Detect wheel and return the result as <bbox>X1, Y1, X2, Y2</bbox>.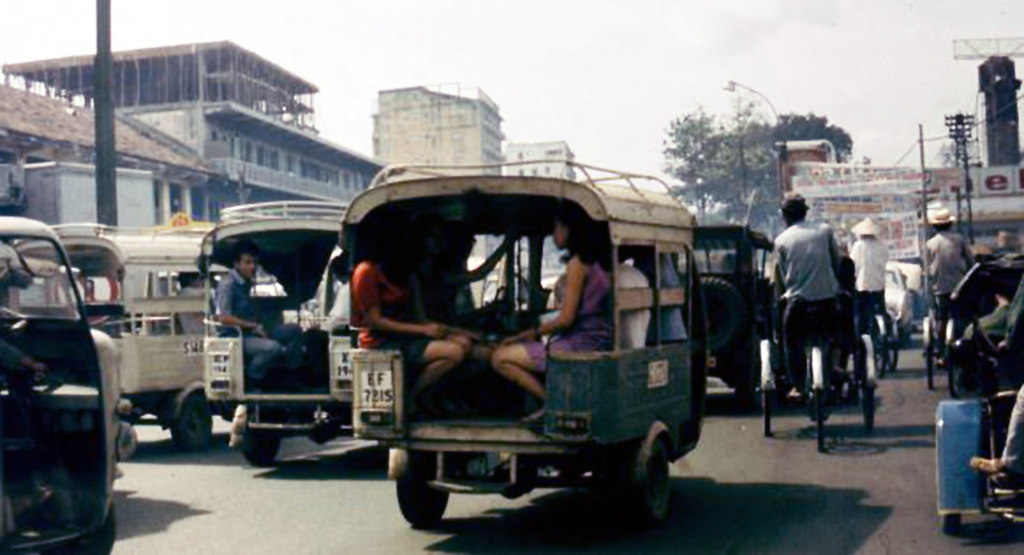
<bbox>755, 376, 771, 437</bbox>.
